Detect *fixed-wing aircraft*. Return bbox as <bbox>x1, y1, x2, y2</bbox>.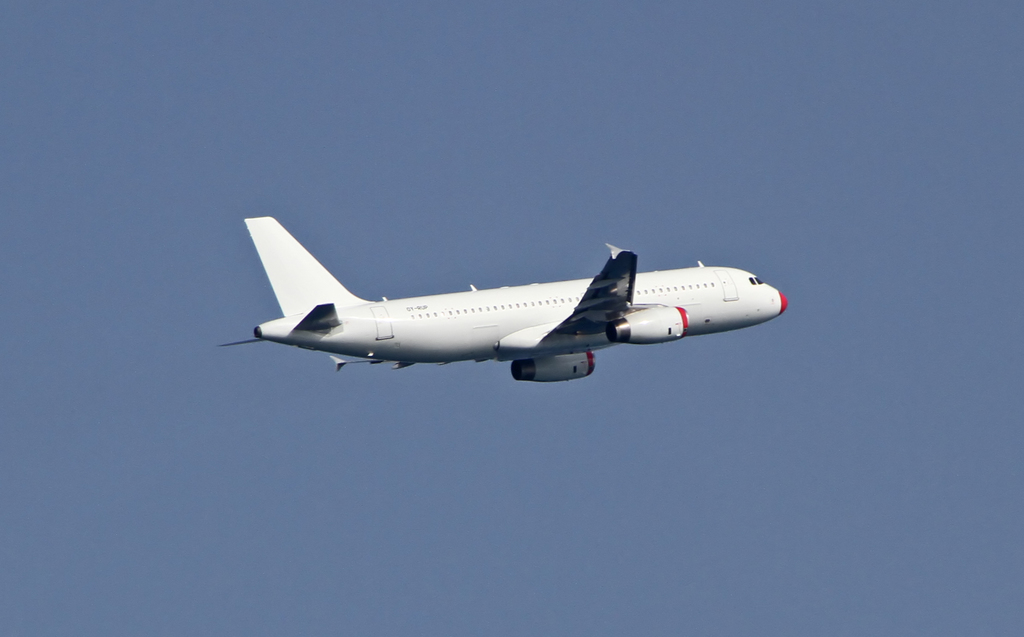
<bbox>196, 213, 807, 389</bbox>.
